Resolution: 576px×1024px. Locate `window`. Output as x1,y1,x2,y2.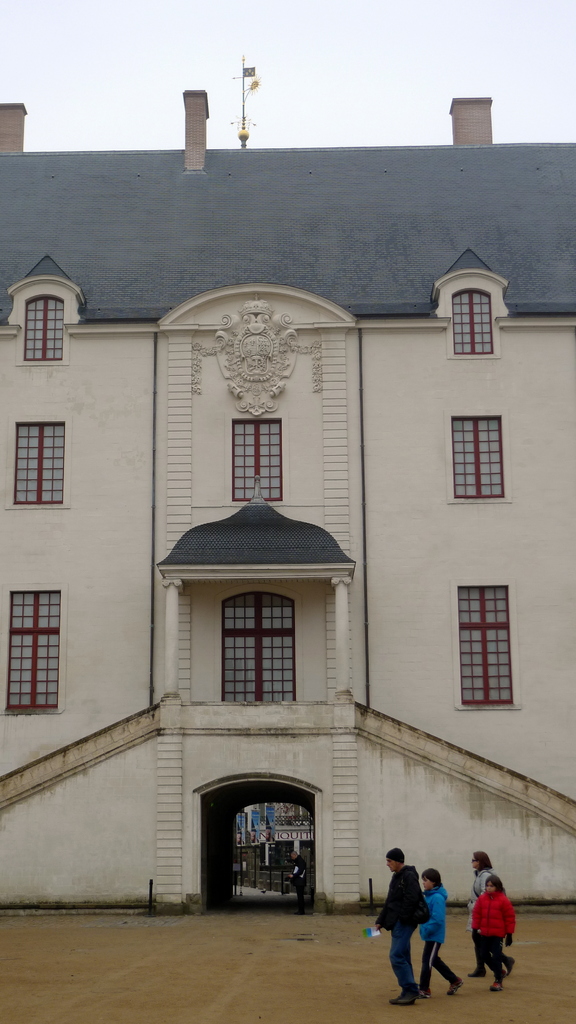
454,294,495,357.
